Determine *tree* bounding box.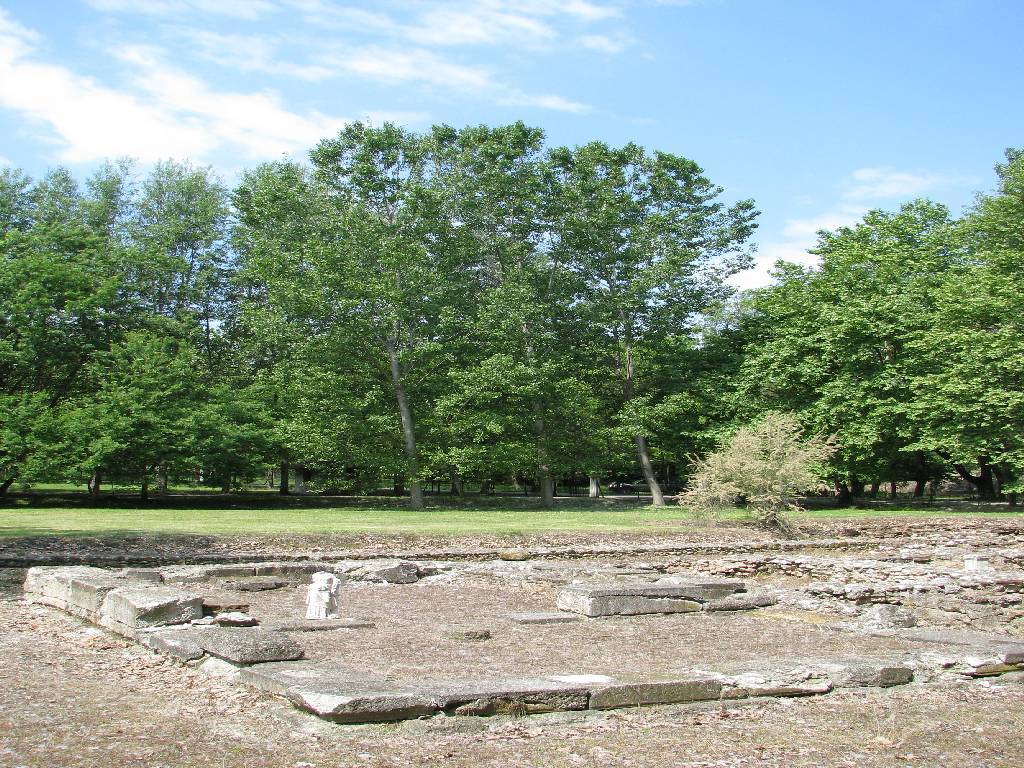
Determined: box=[802, 200, 966, 505].
